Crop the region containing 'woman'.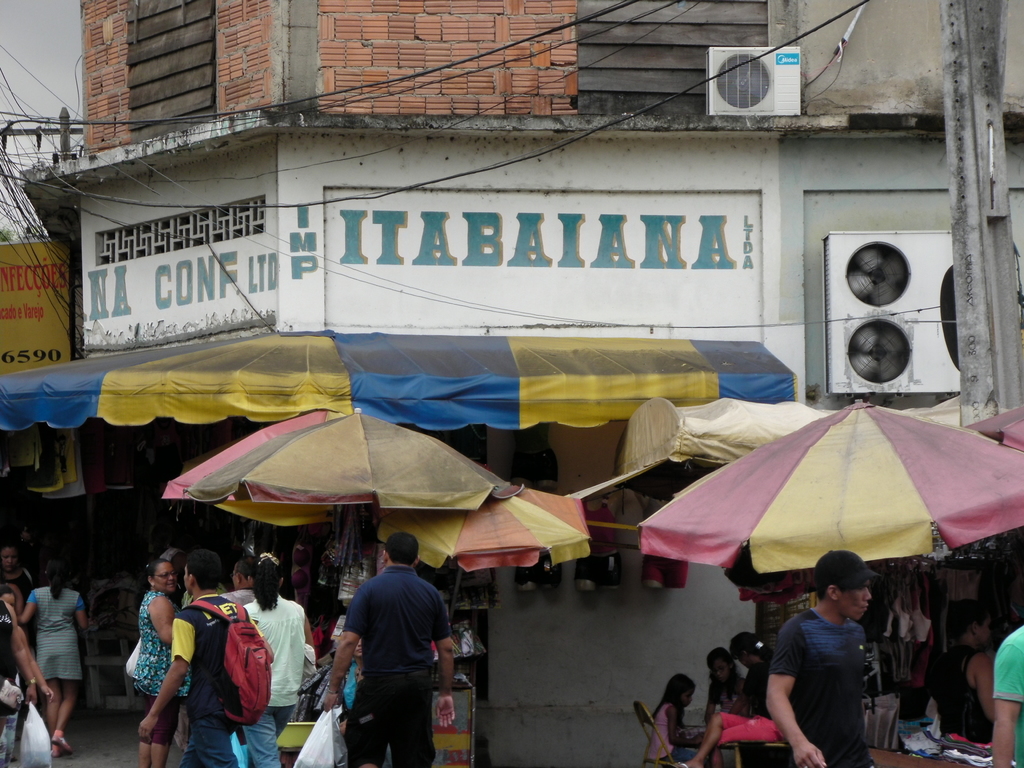
Crop region: region(924, 600, 998, 747).
